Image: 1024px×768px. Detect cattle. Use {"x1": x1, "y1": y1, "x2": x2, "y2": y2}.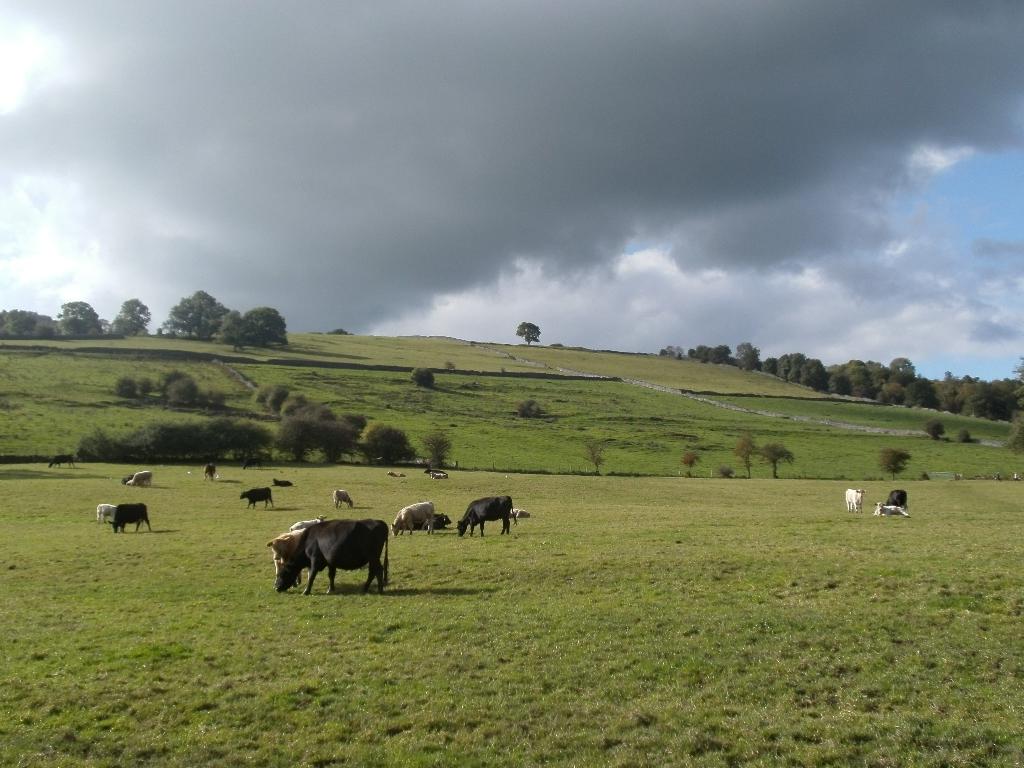
{"x1": 204, "y1": 462, "x2": 223, "y2": 482}.
